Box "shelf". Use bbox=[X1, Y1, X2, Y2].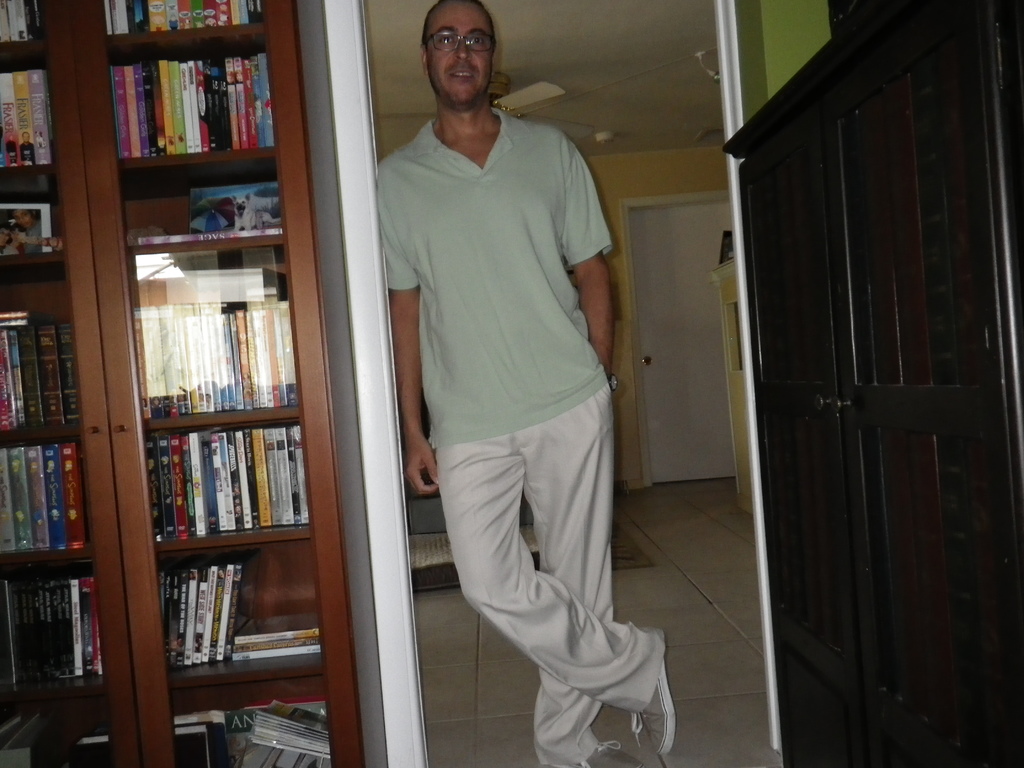
bbox=[62, 1, 332, 724].
